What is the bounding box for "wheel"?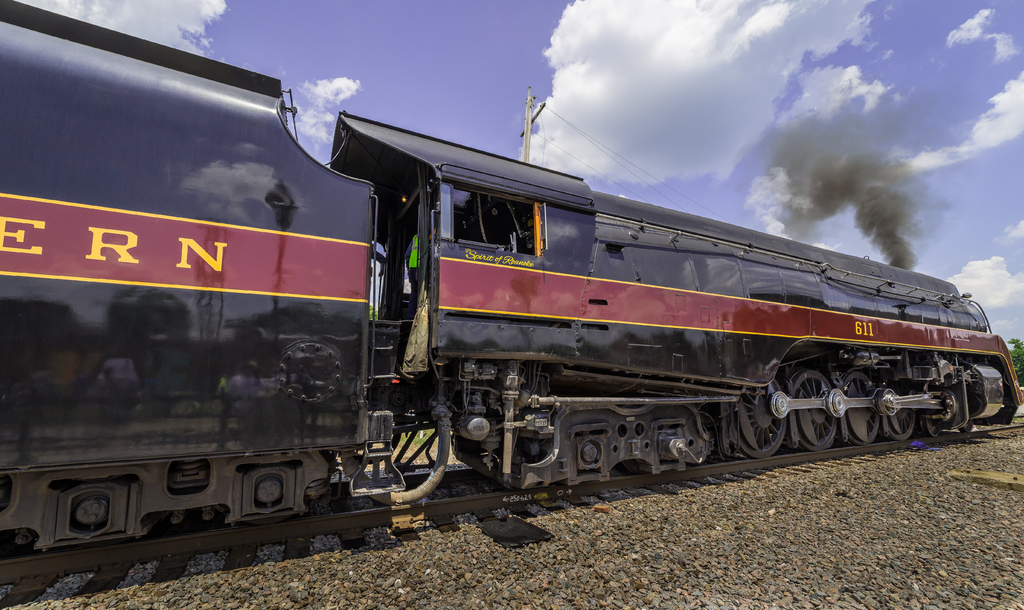
select_region(724, 378, 781, 450).
